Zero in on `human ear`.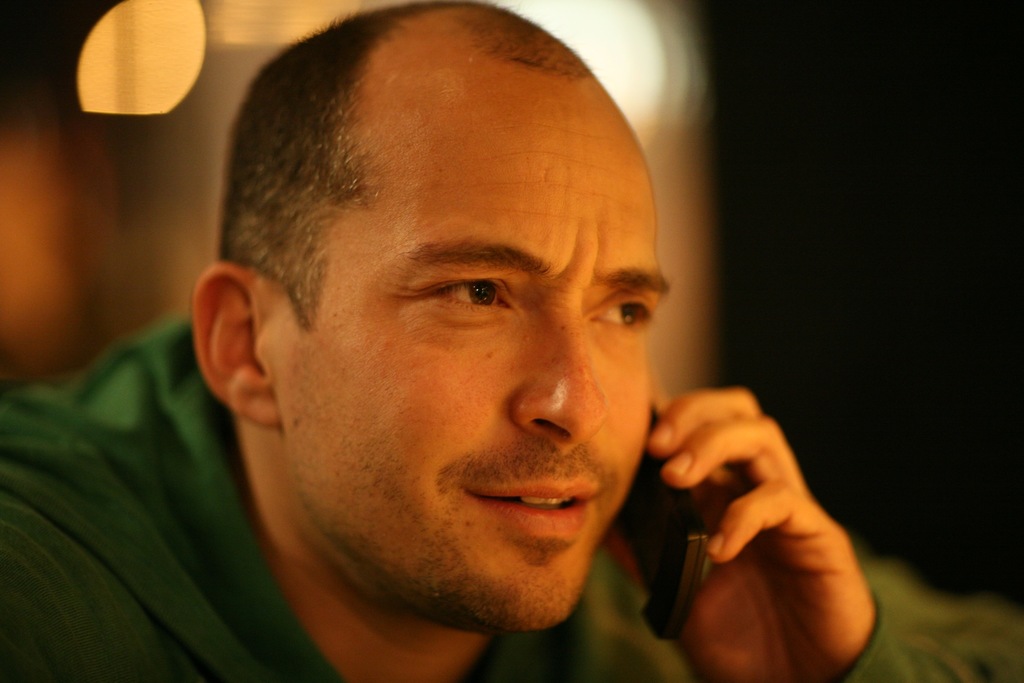
Zeroed in: x1=194, y1=257, x2=278, y2=432.
